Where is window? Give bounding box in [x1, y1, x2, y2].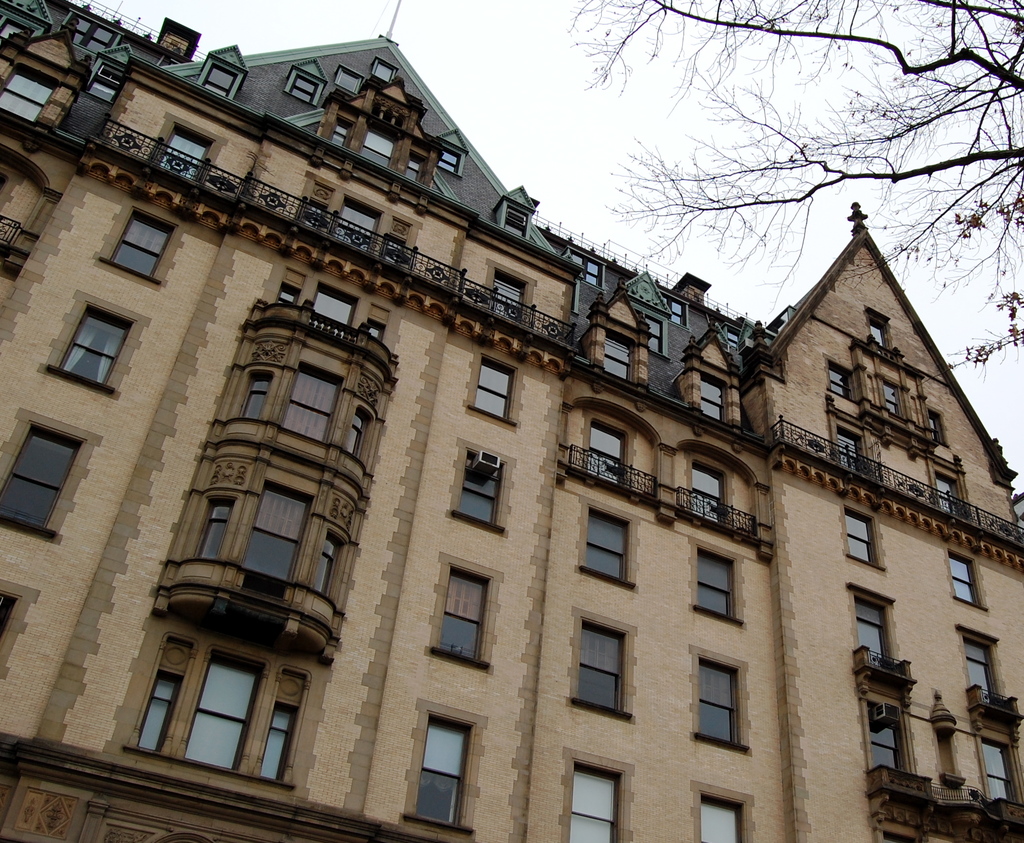
[369, 56, 393, 81].
